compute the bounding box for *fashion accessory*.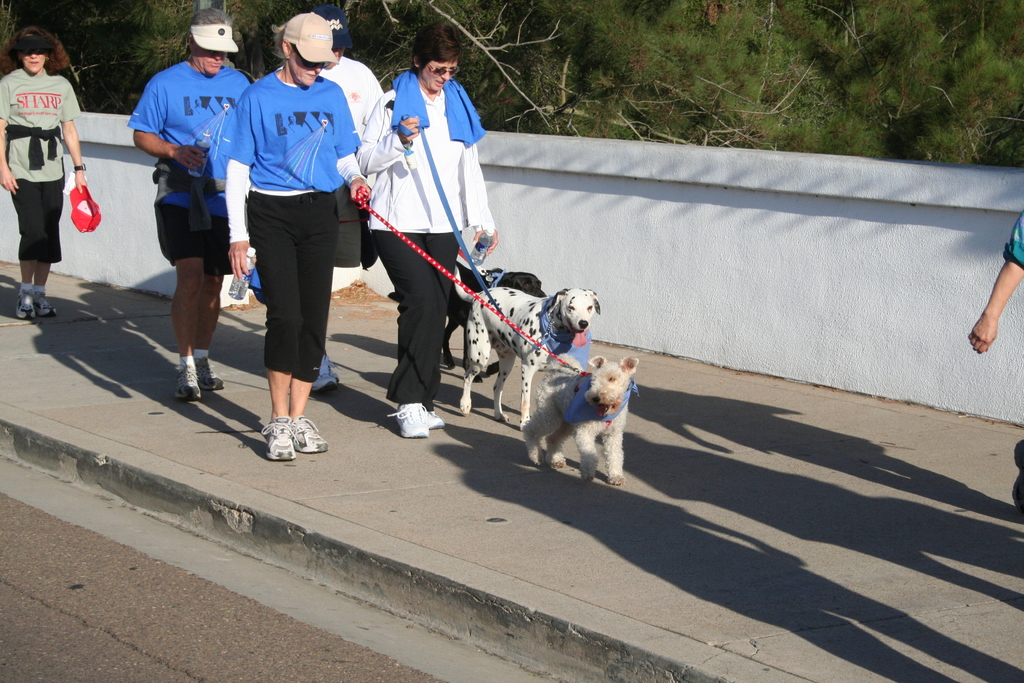
bbox=(34, 286, 47, 291).
